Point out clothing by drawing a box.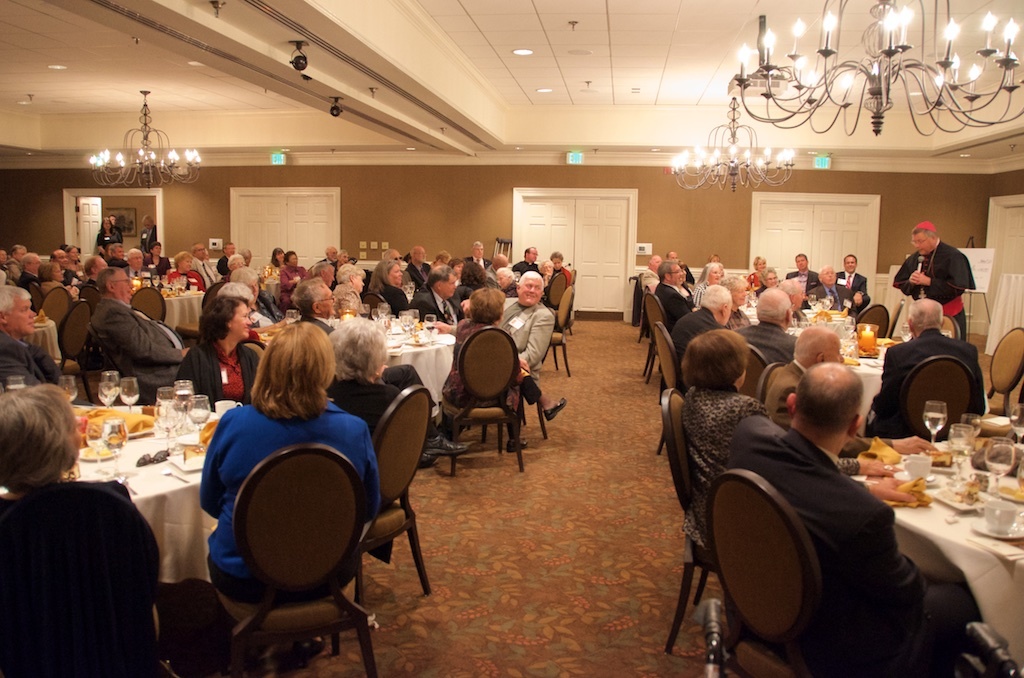
<box>337,354,431,437</box>.
